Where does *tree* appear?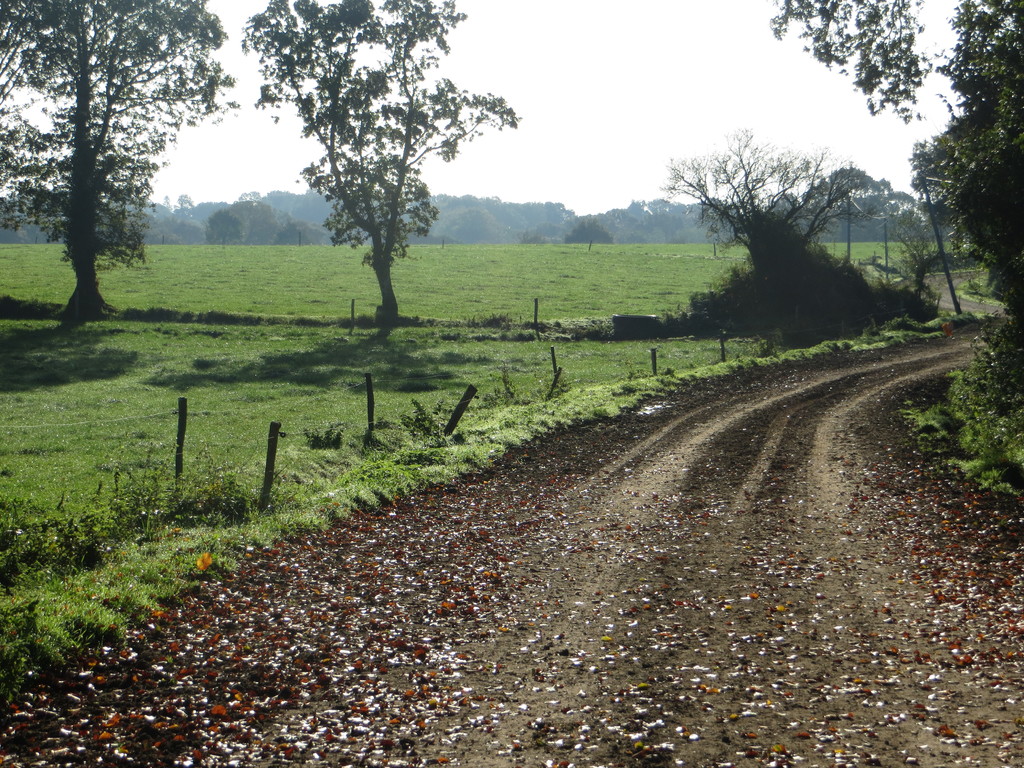
Appears at BBox(0, 0, 235, 315).
